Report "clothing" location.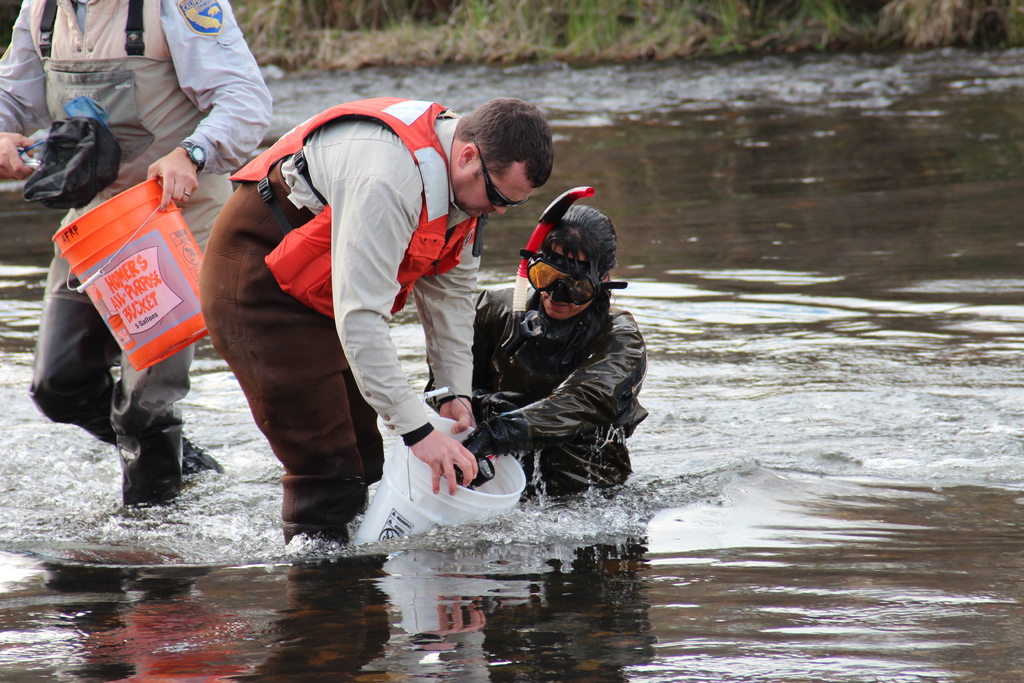
Report: l=422, t=284, r=648, b=503.
